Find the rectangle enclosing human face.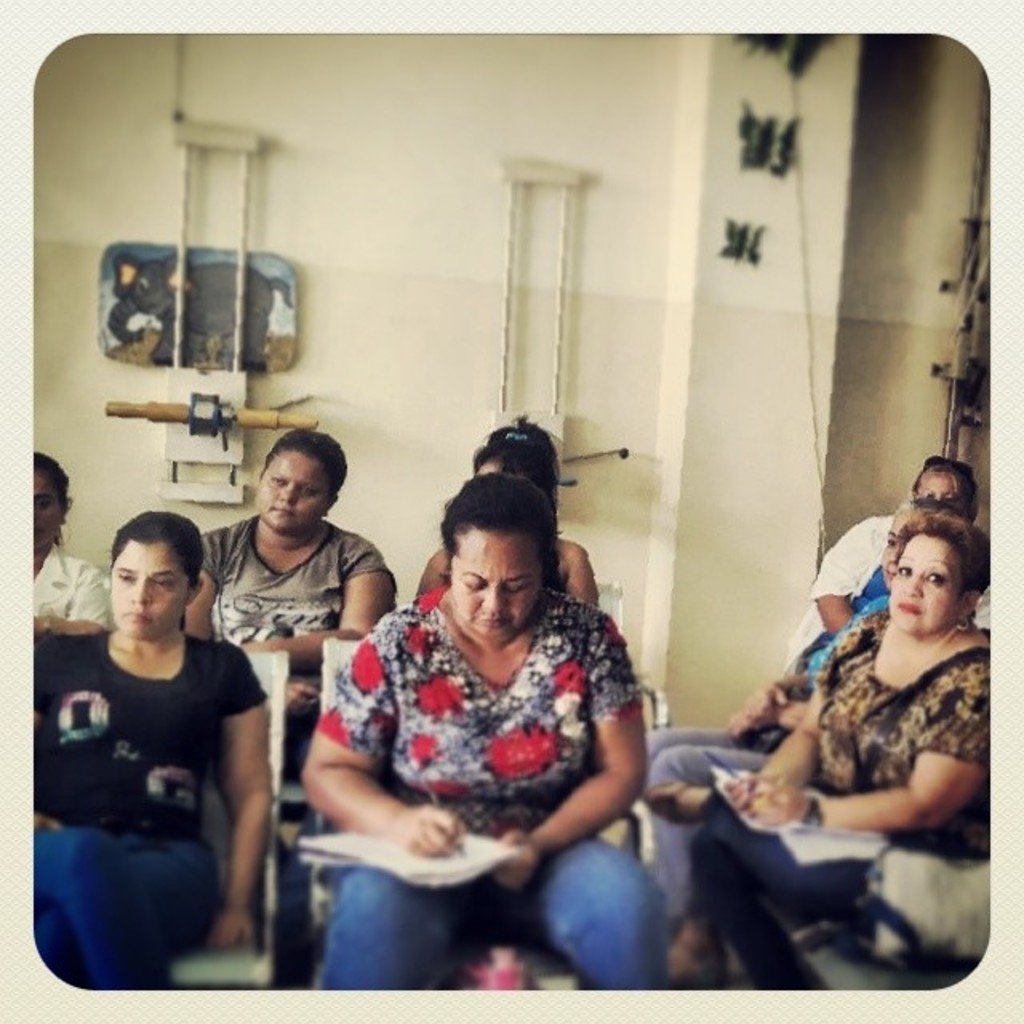
locate(448, 536, 546, 637).
